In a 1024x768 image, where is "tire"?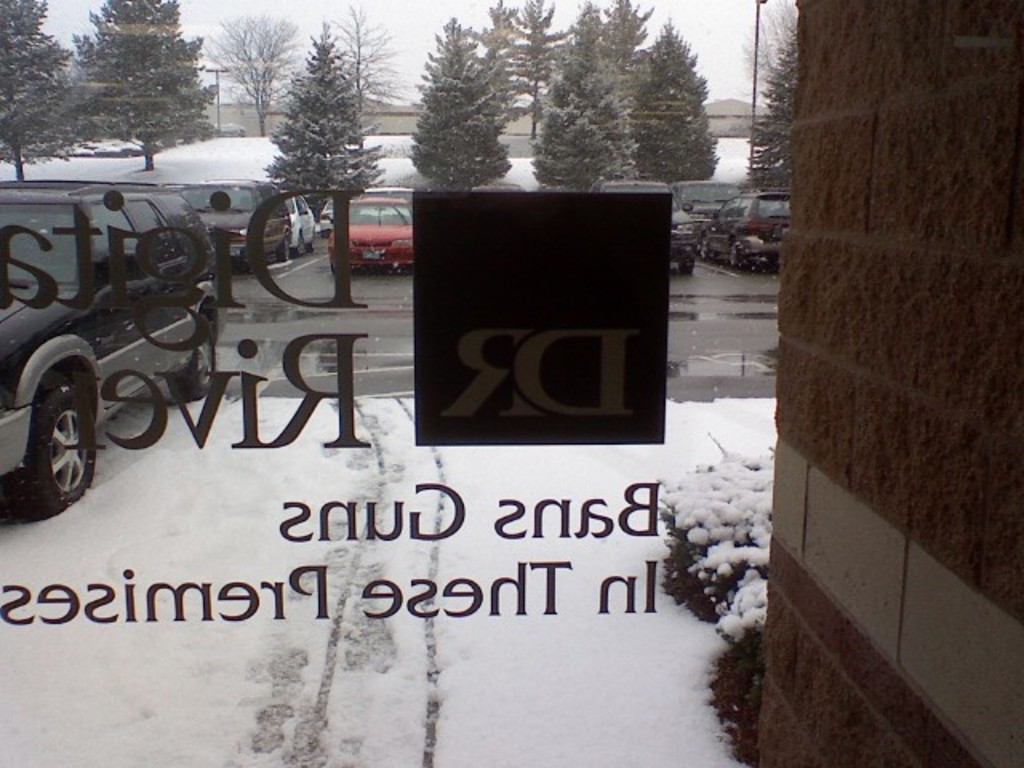
detection(2, 376, 96, 526).
